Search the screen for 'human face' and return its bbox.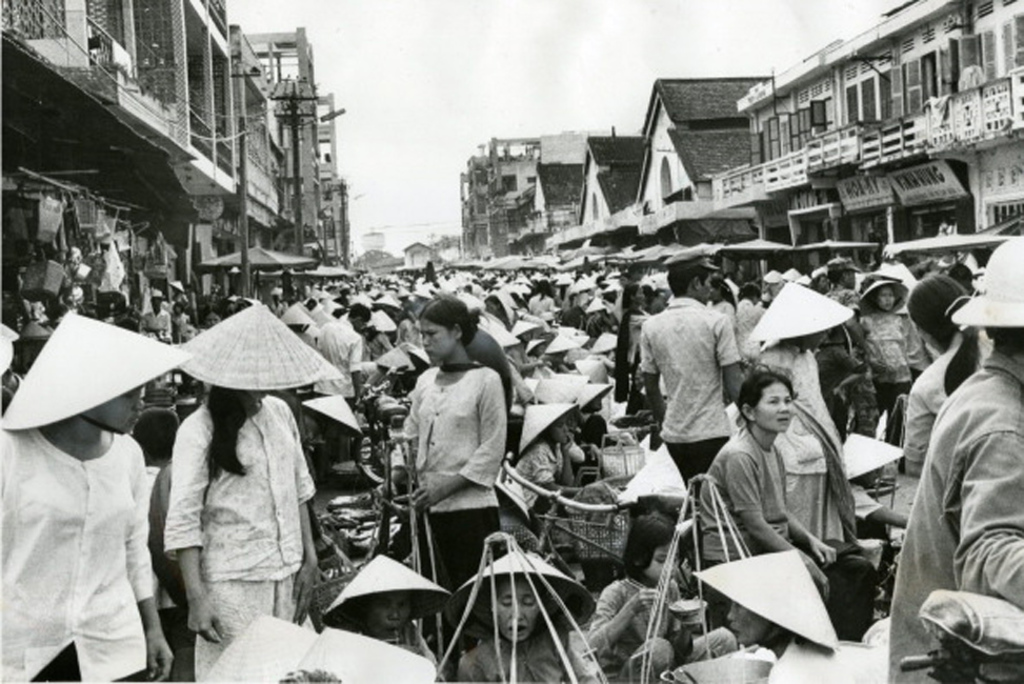
Found: (646, 554, 665, 583).
